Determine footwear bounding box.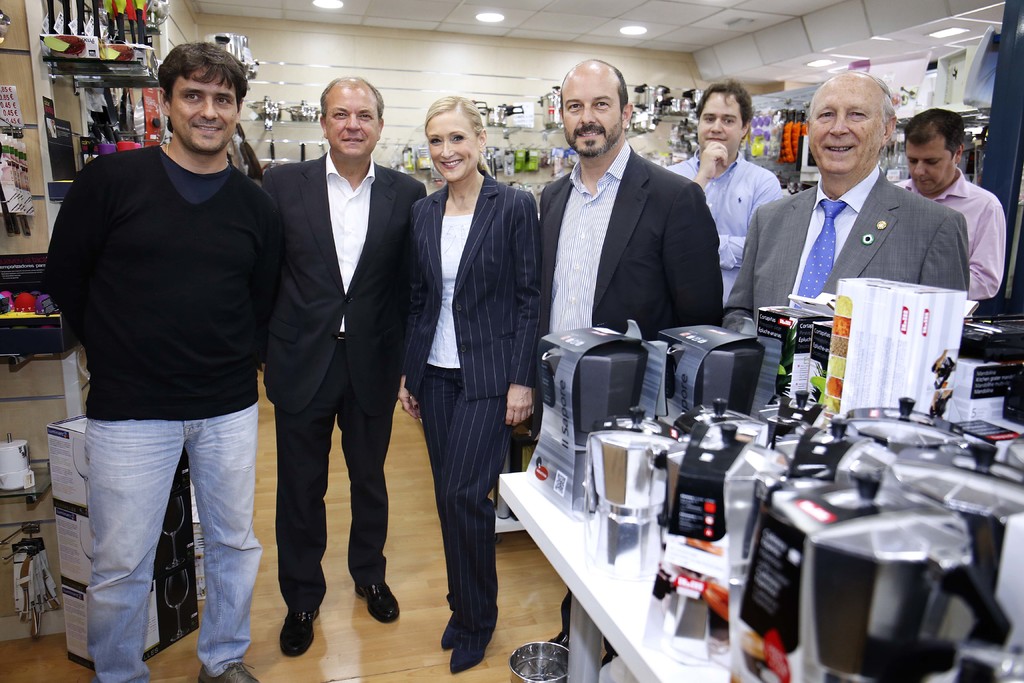
Determined: (195,662,260,682).
